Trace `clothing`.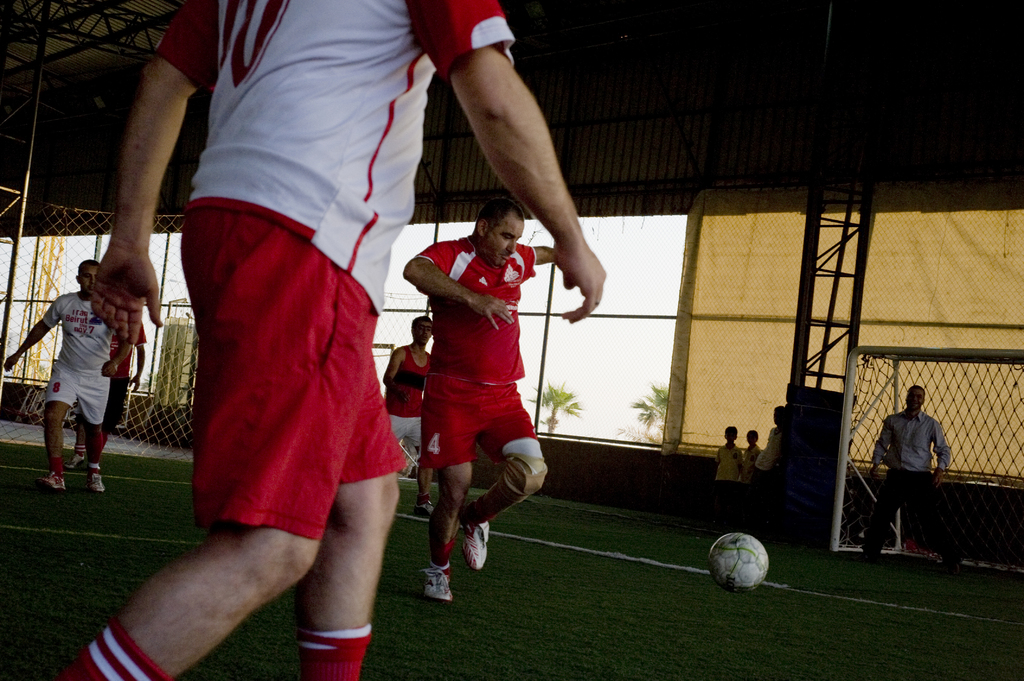
Traced to {"x1": 716, "y1": 444, "x2": 746, "y2": 519}.
